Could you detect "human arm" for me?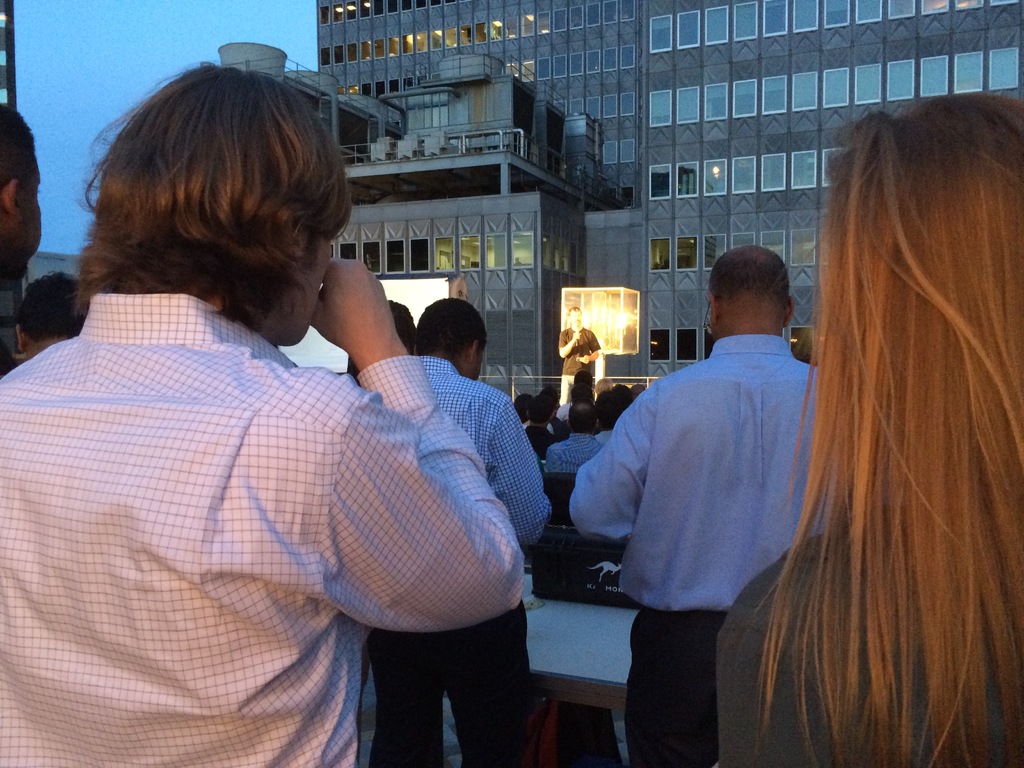
Detection result: <region>477, 382, 551, 550</region>.
